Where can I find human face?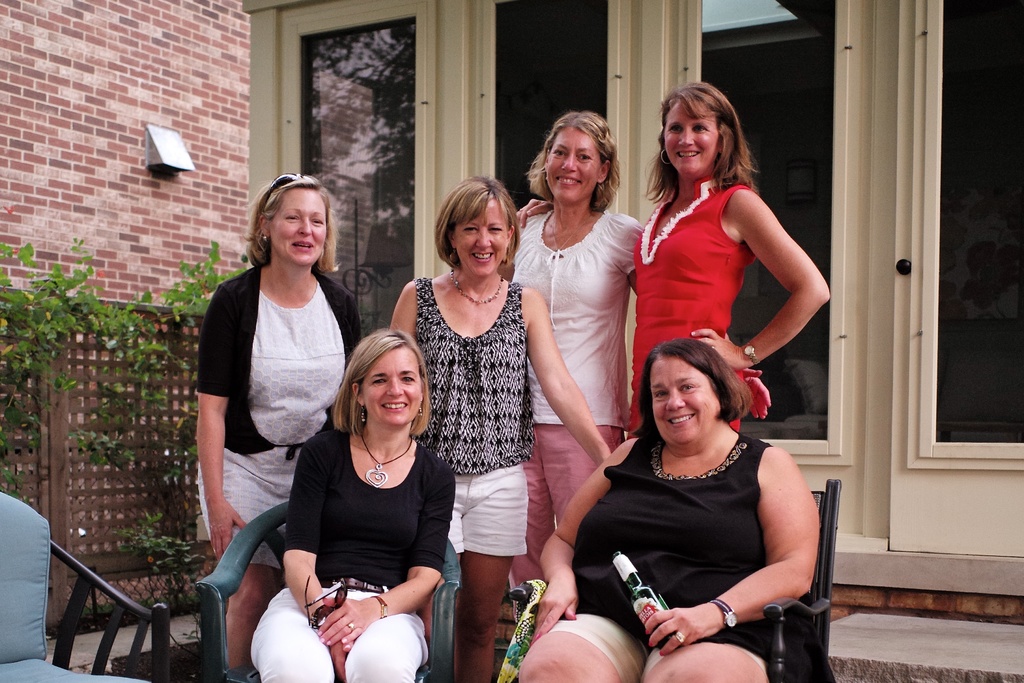
You can find it at 359:352:426:424.
